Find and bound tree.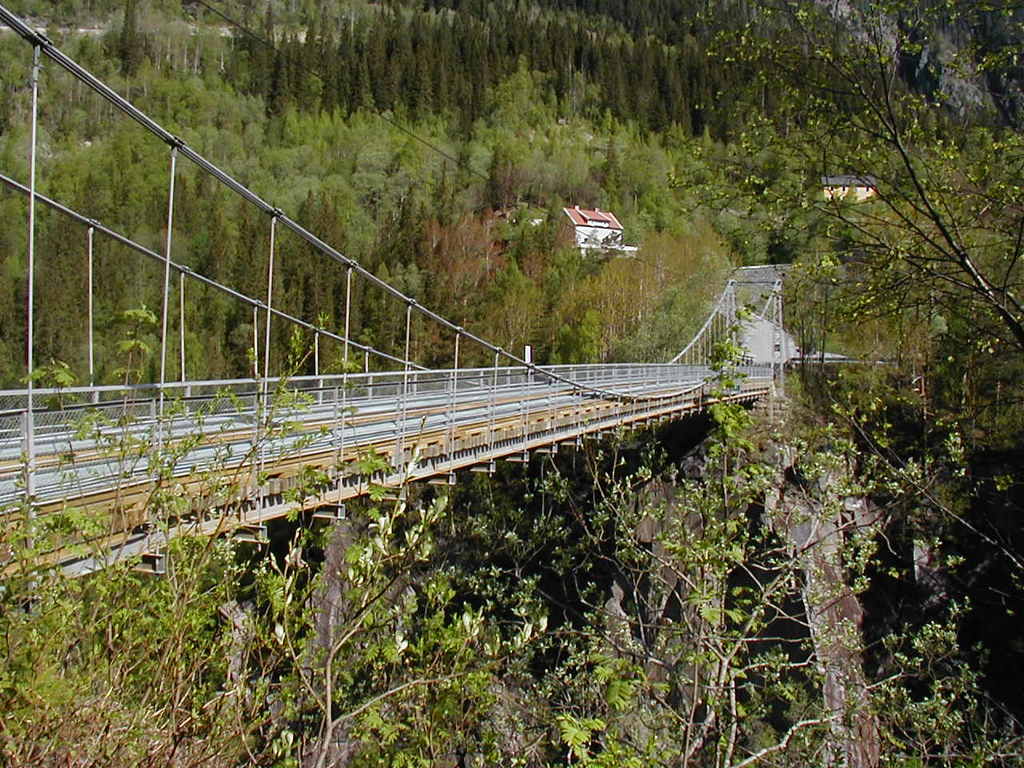
Bound: x1=202, y1=222, x2=236, y2=363.
